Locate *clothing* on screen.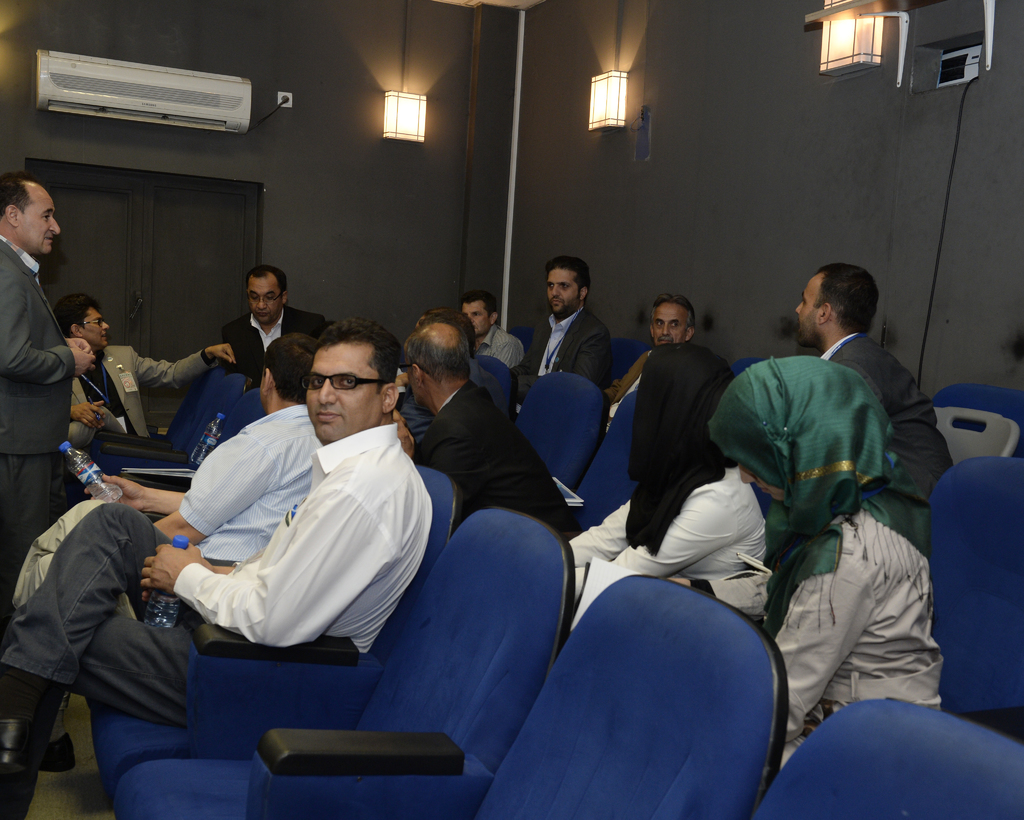
On screen at Rect(12, 404, 326, 735).
